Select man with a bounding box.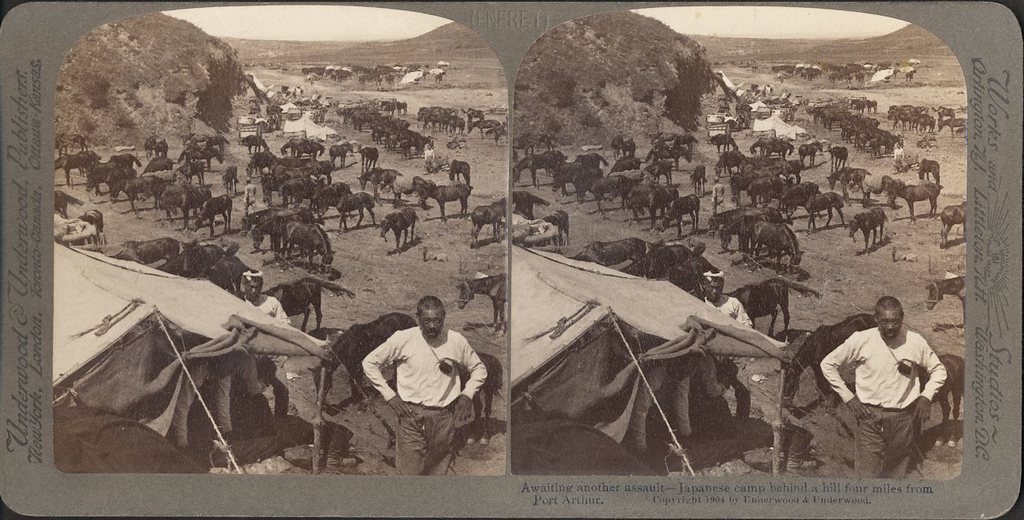
(826, 296, 958, 454).
